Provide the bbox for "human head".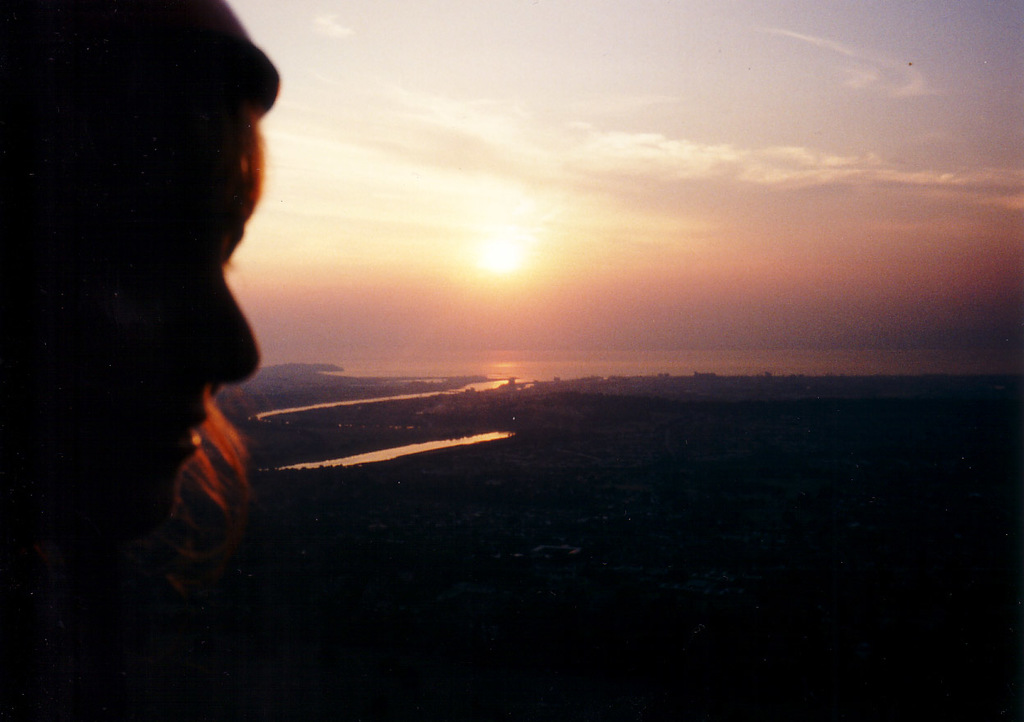
(29, 0, 294, 468).
